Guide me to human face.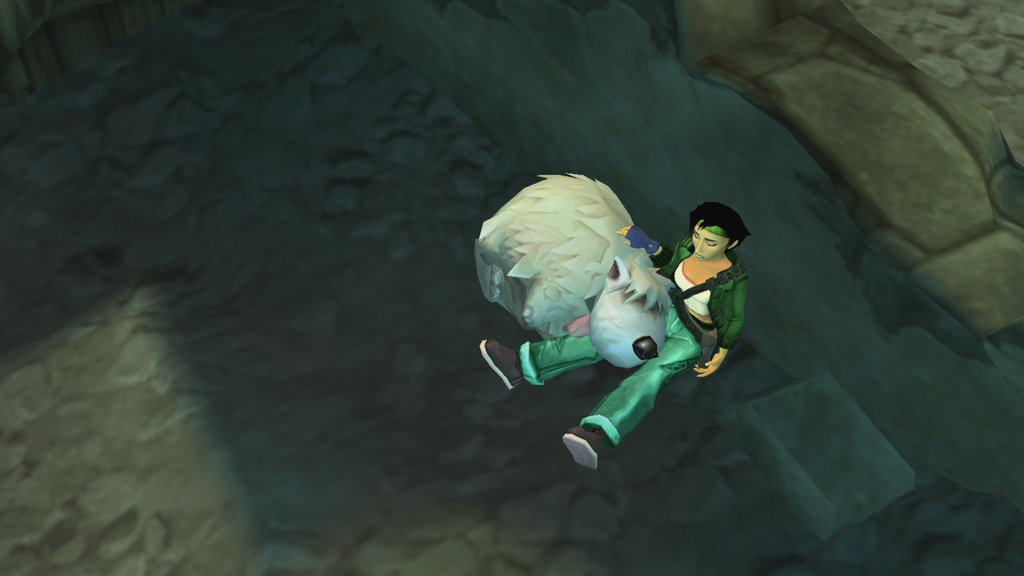
Guidance: rect(691, 227, 728, 260).
